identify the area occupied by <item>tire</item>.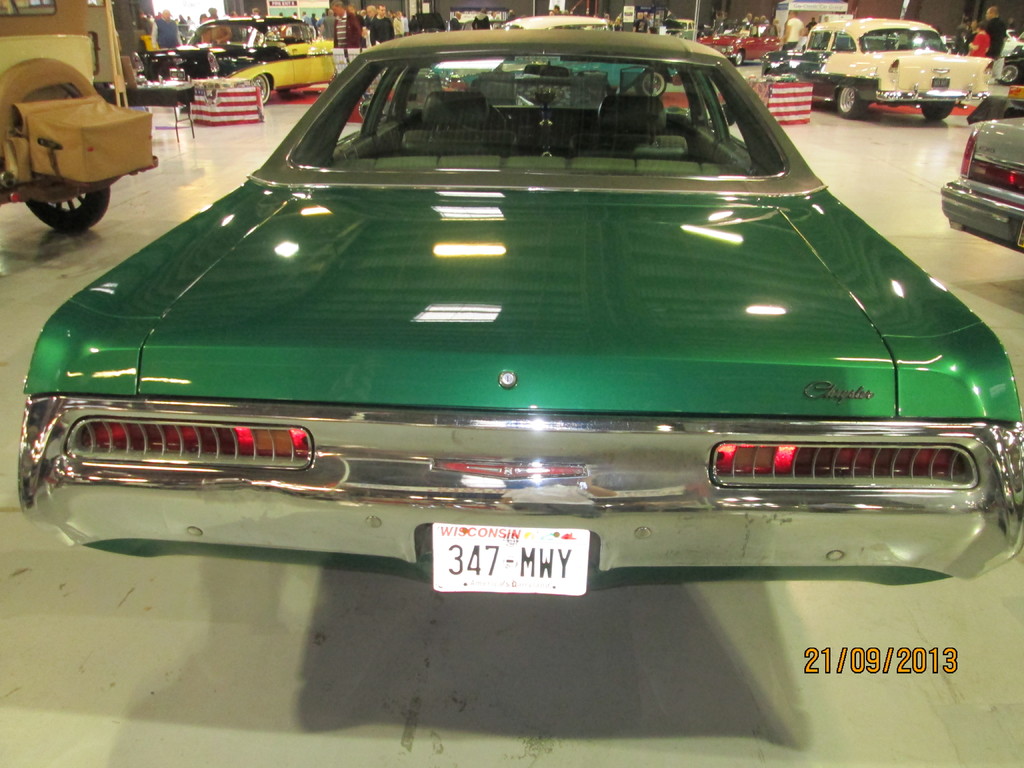
Area: BBox(636, 68, 669, 97).
